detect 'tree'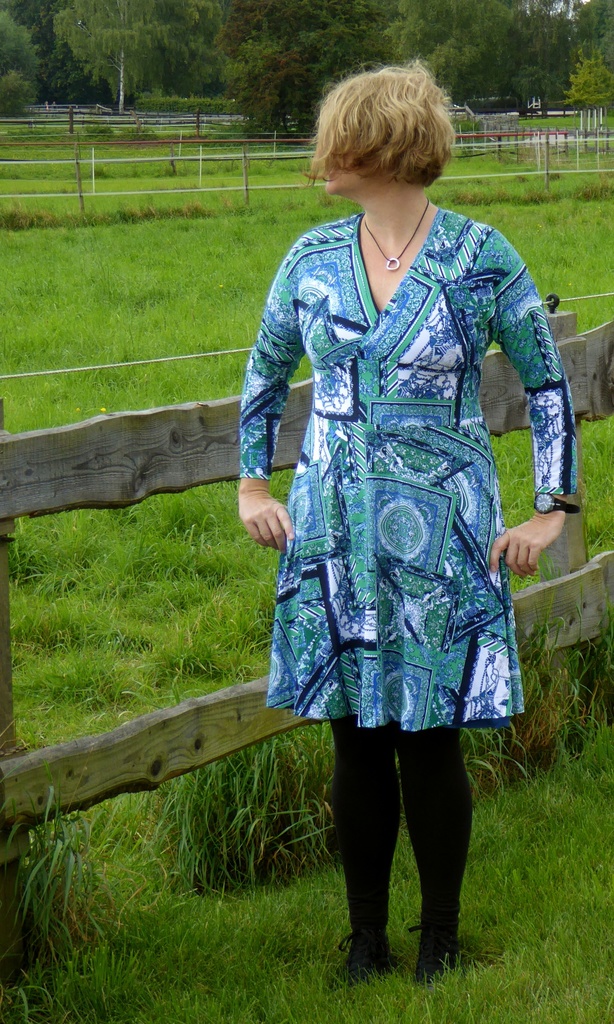
pyautogui.locateOnScreen(200, 0, 391, 157)
